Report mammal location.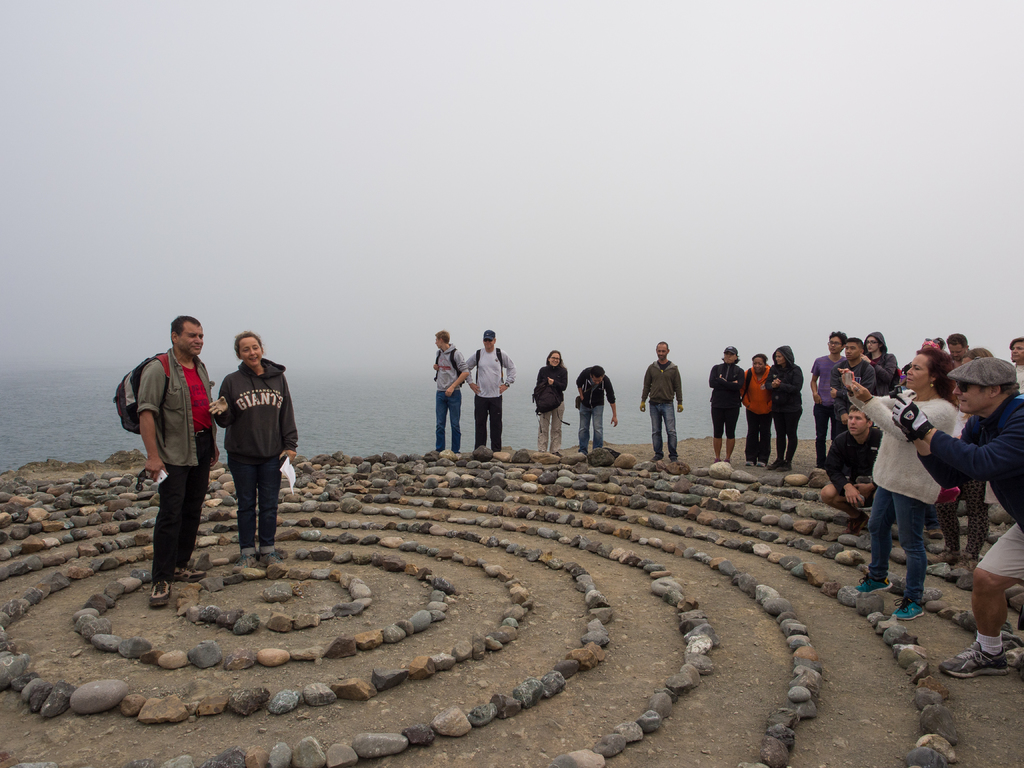
Report: locate(817, 405, 886, 538).
